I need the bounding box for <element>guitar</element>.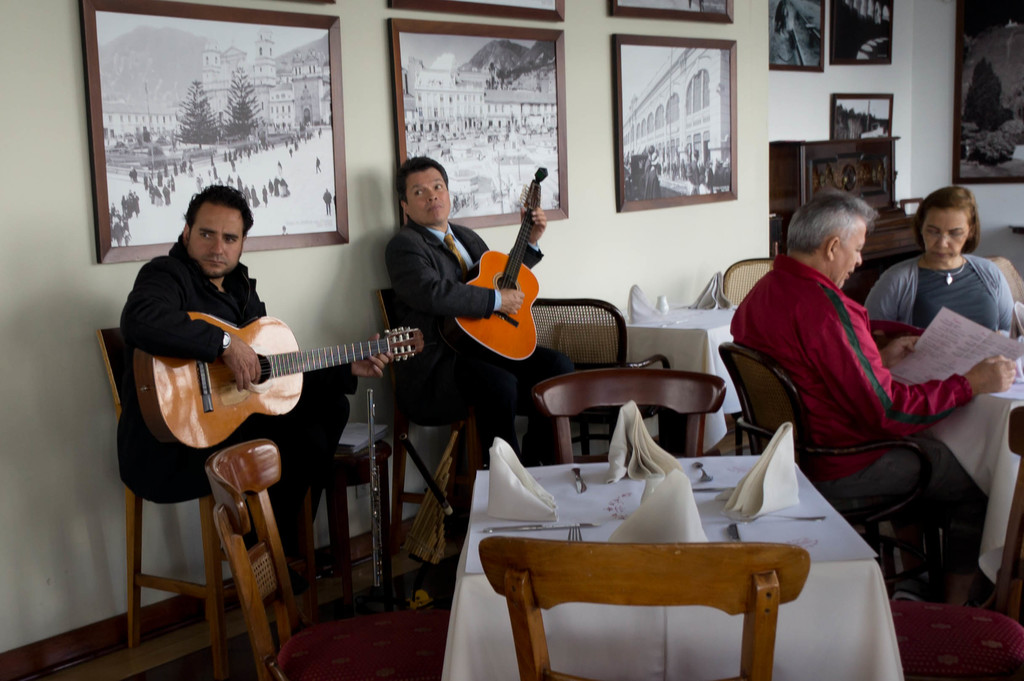
Here it is: <region>444, 160, 545, 364</region>.
